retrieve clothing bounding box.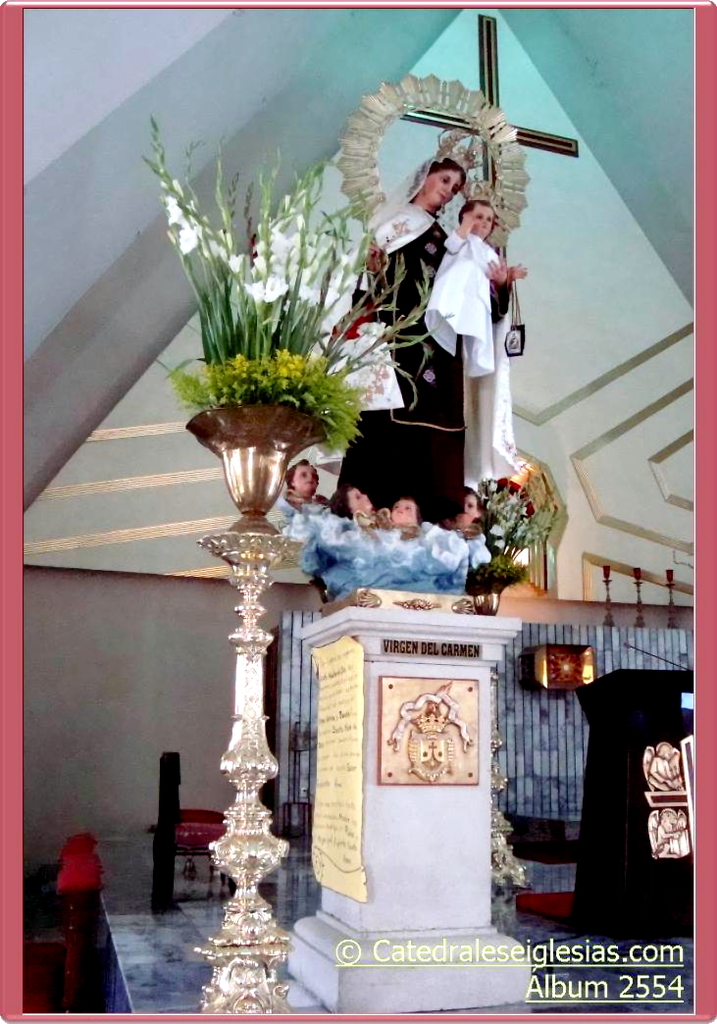
Bounding box: [x1=423, y1=230, x2=500, y2=380].
